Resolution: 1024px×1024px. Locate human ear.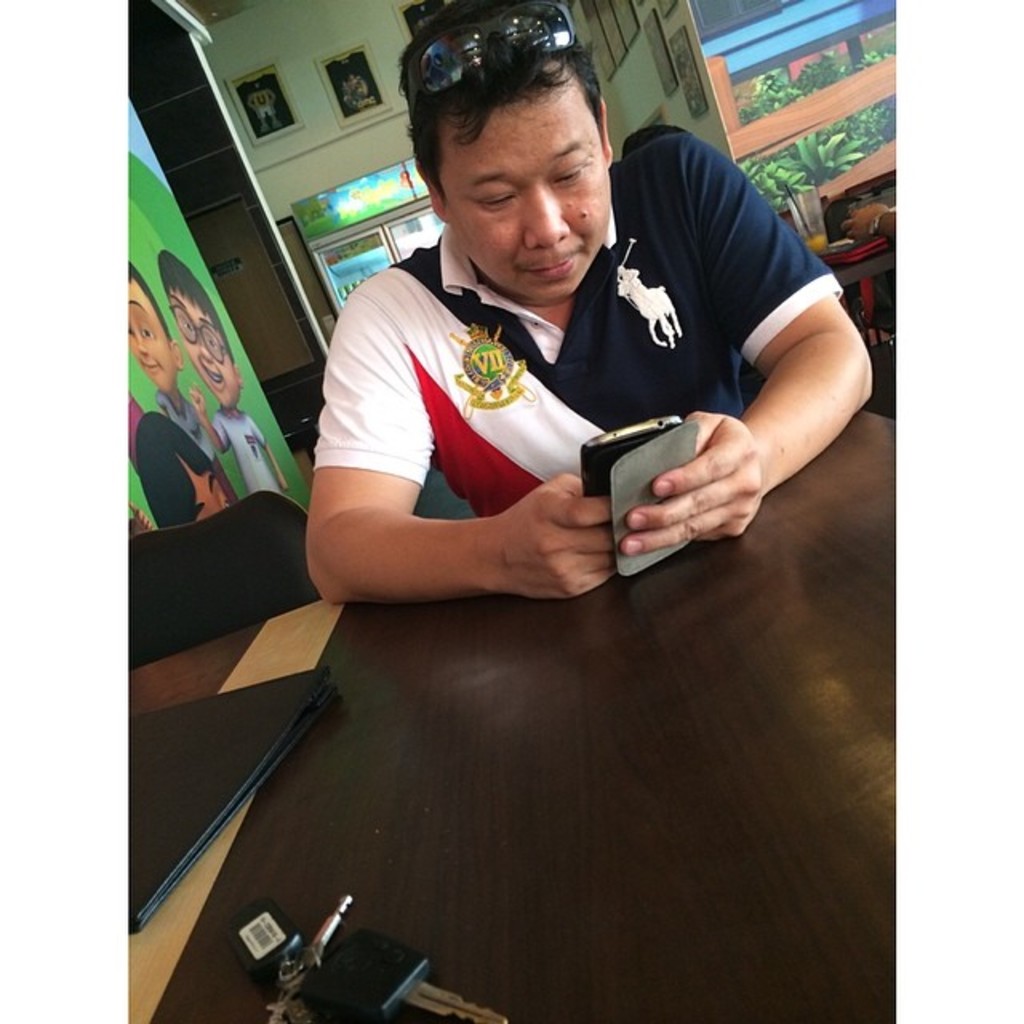
Rect(170, 338, 182, 370).
